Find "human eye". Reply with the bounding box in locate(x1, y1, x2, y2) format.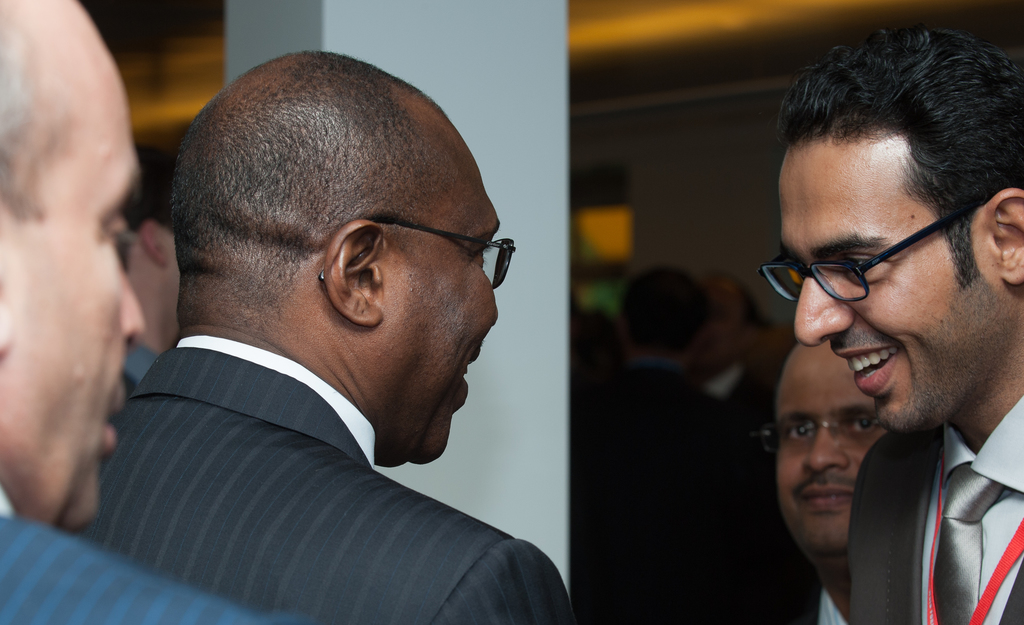
locate(843, 413, 881, 441).
